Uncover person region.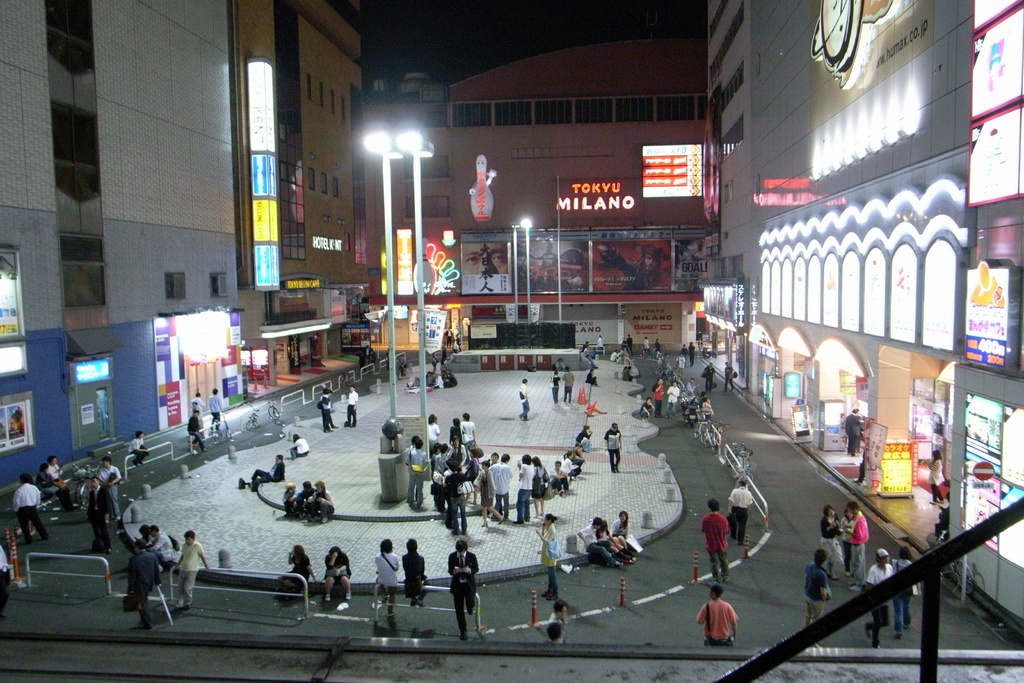
Uncovered: (x1=400, y1=536, x2=429, y2=606).
